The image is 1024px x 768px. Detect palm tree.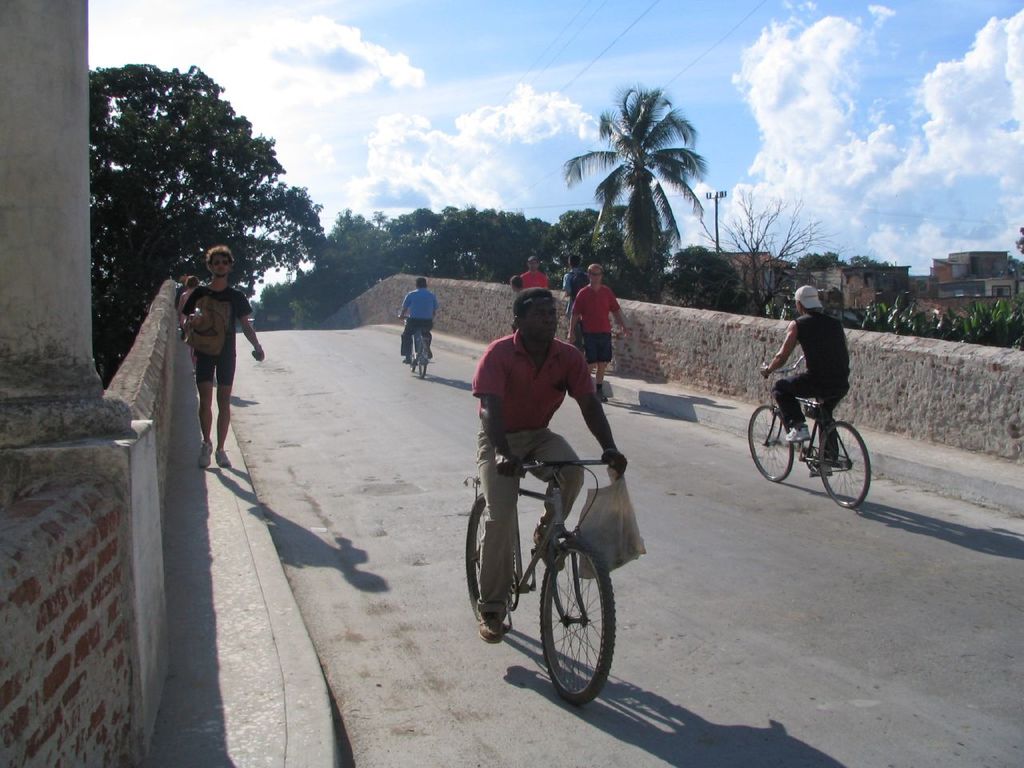
Detection: (x1=557, y1=73, x2=715, y2=301).
